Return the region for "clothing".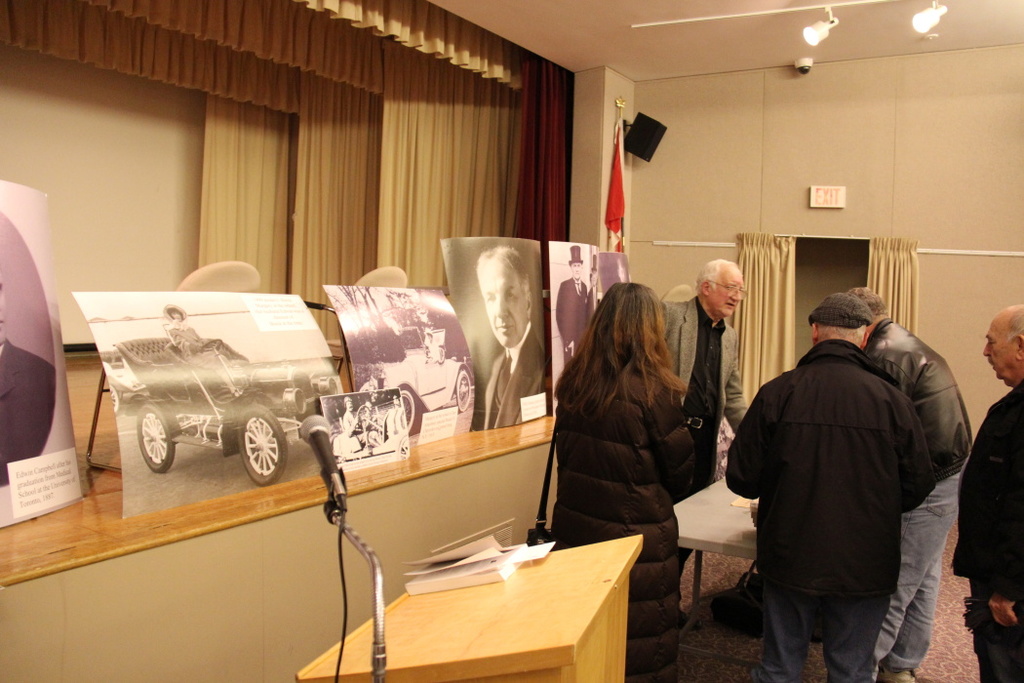
select_region(333, 401, 358, 462).
